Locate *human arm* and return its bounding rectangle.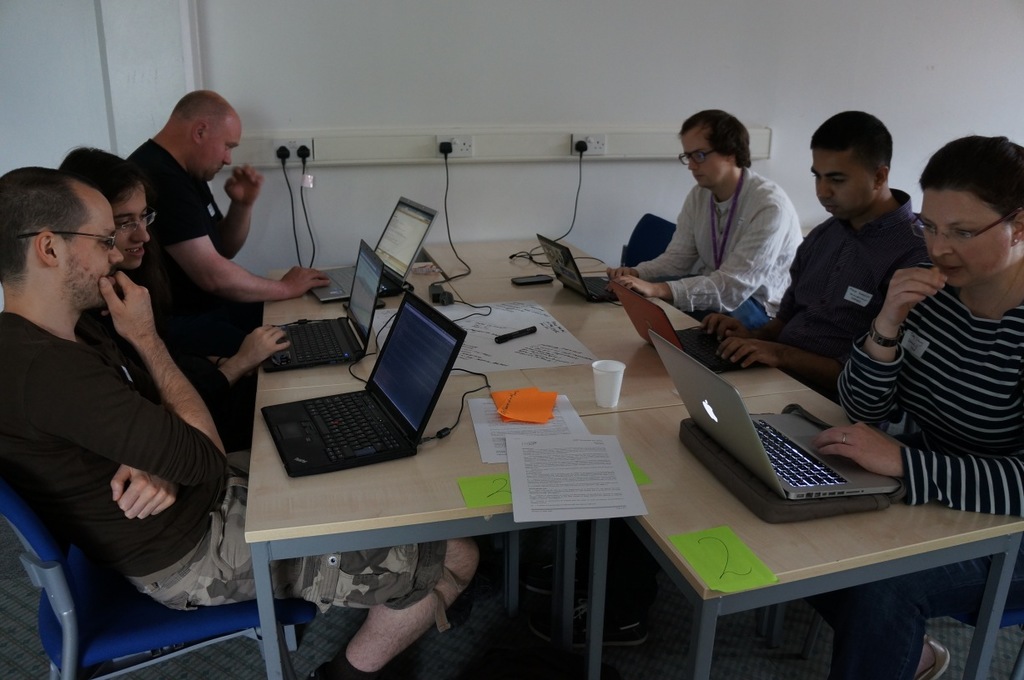
<bbox>715, 336, 841, 393</bbox>.
